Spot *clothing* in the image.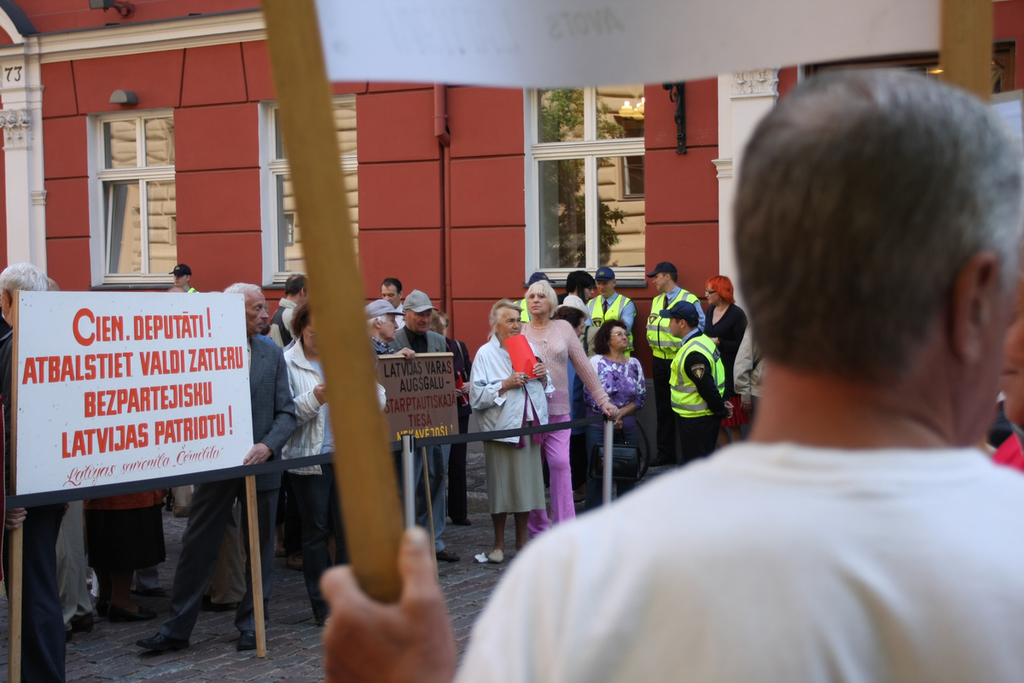
*clothing* found at box=[158, 330, 298, 639].
